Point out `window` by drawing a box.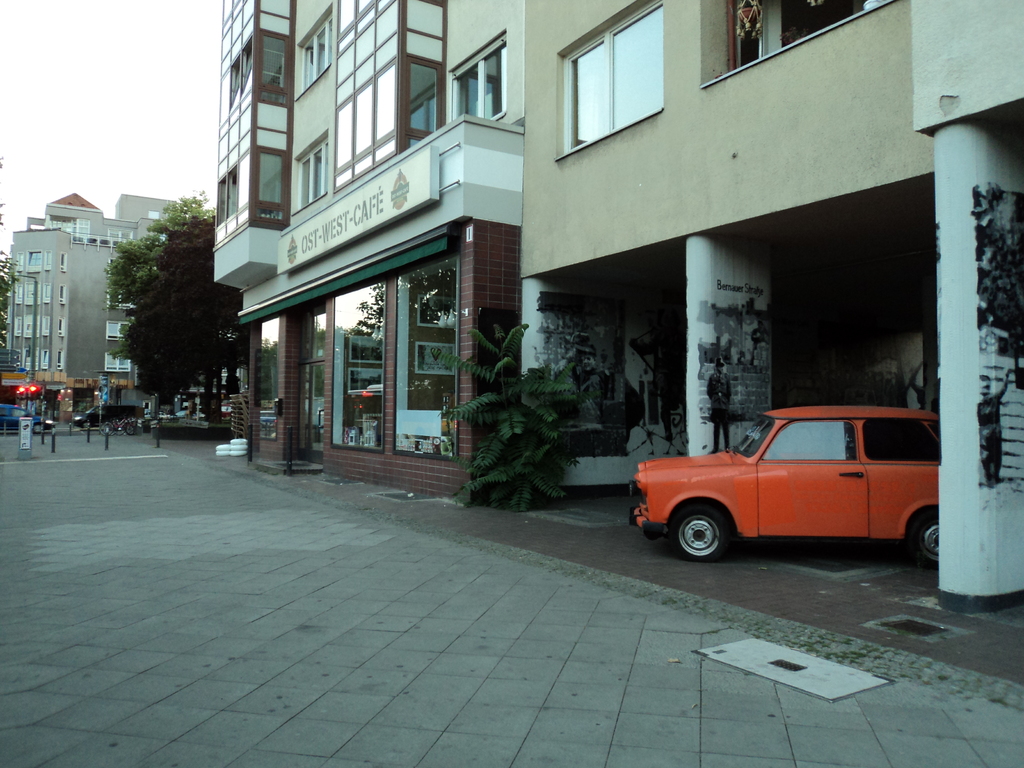
<box>861,419,940,458</box>.
